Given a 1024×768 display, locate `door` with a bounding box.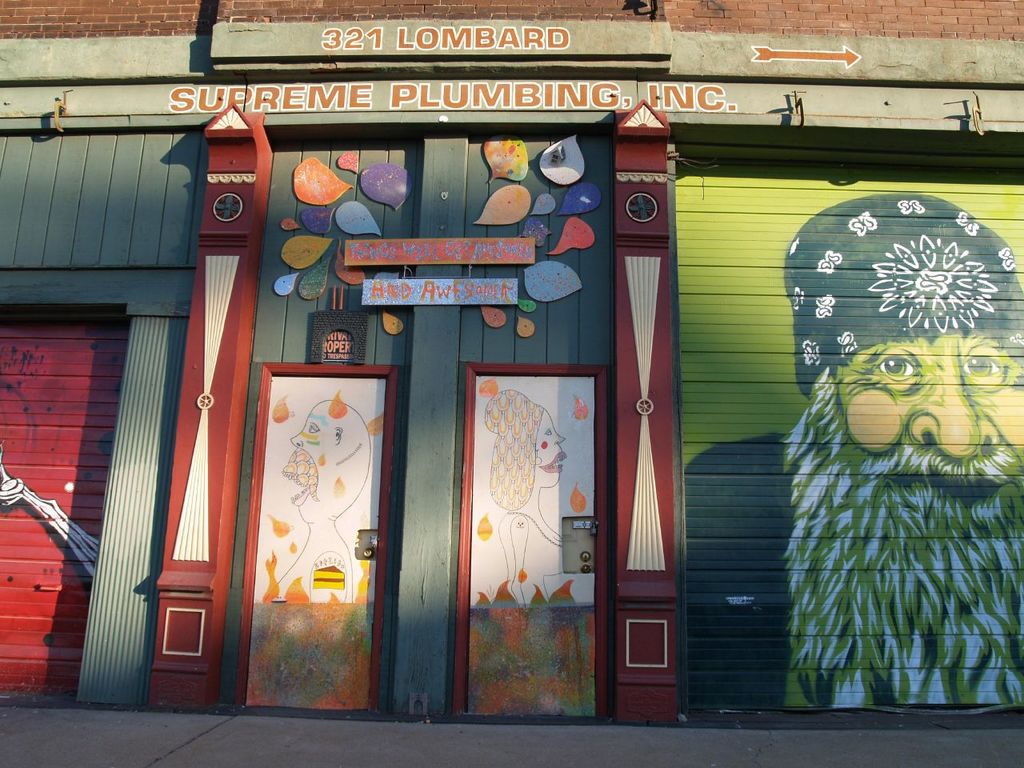
Located: x1=242 y1=314 x2=408 y2=711.
